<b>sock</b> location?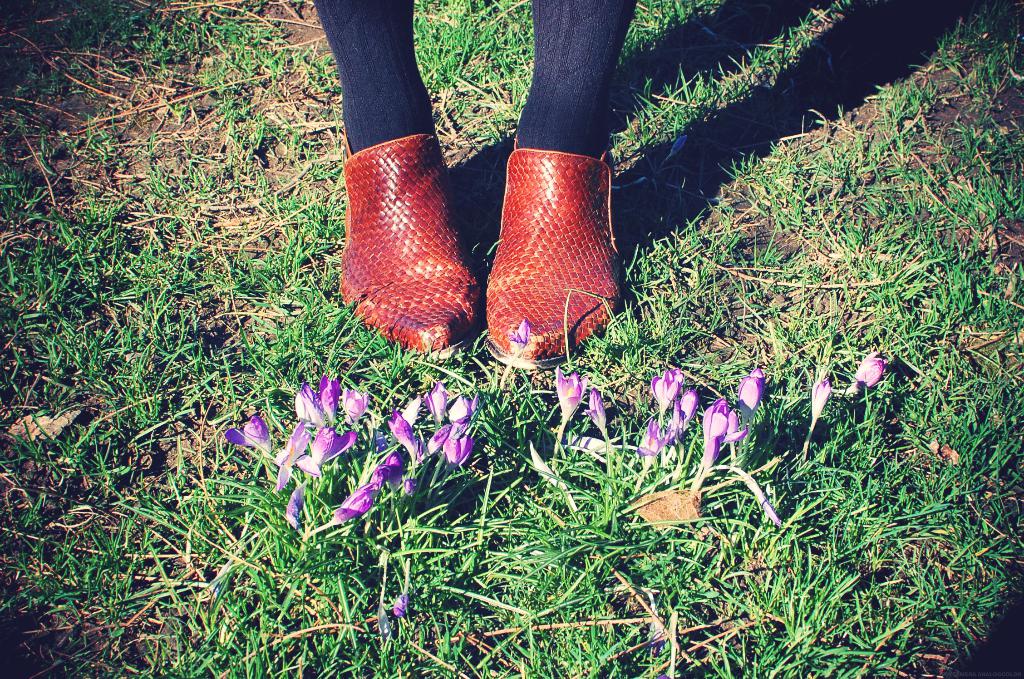
(x1=518, y1=0, x2=639, y2=156)
